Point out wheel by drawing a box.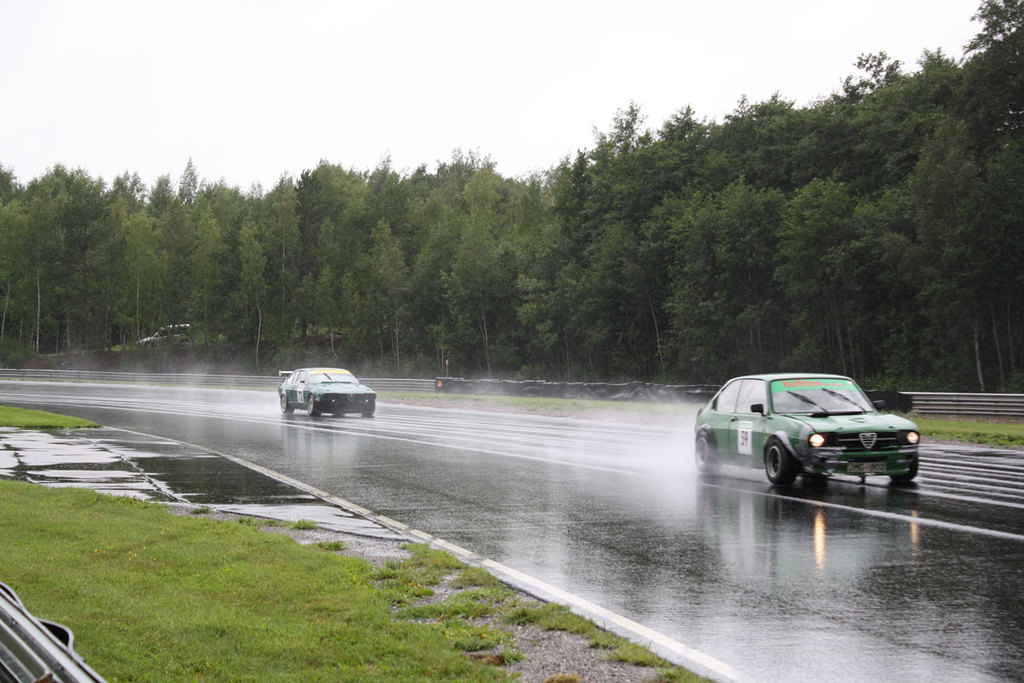
889,457,919,483.
